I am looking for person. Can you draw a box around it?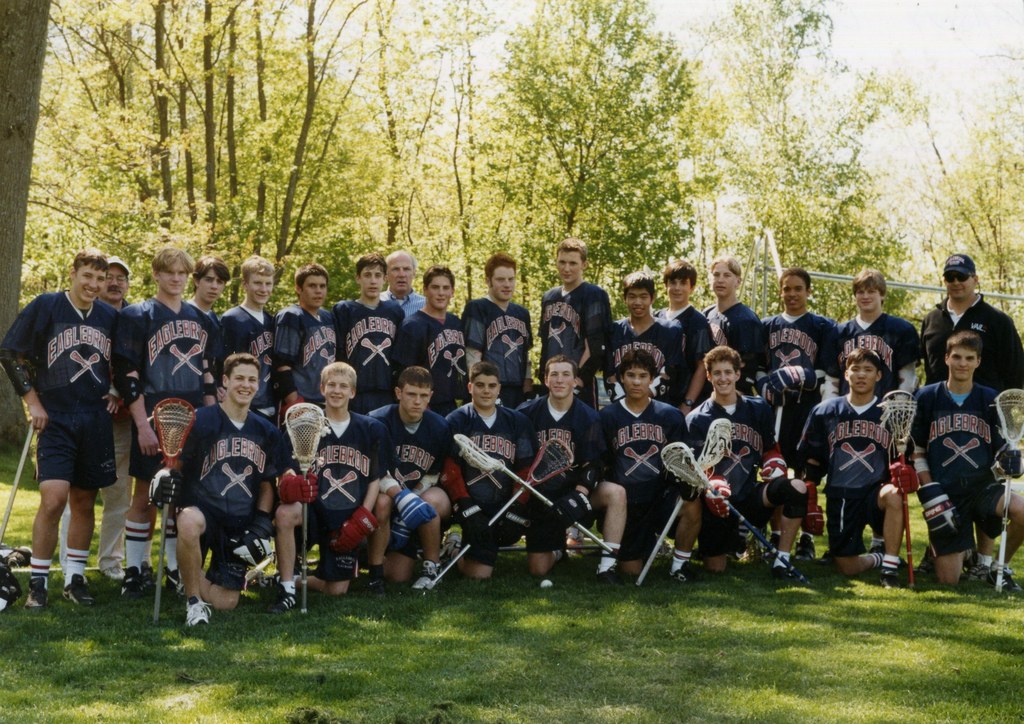
Sure, the bounding box is x1=266, y1=259, x2=348, y2=390.
